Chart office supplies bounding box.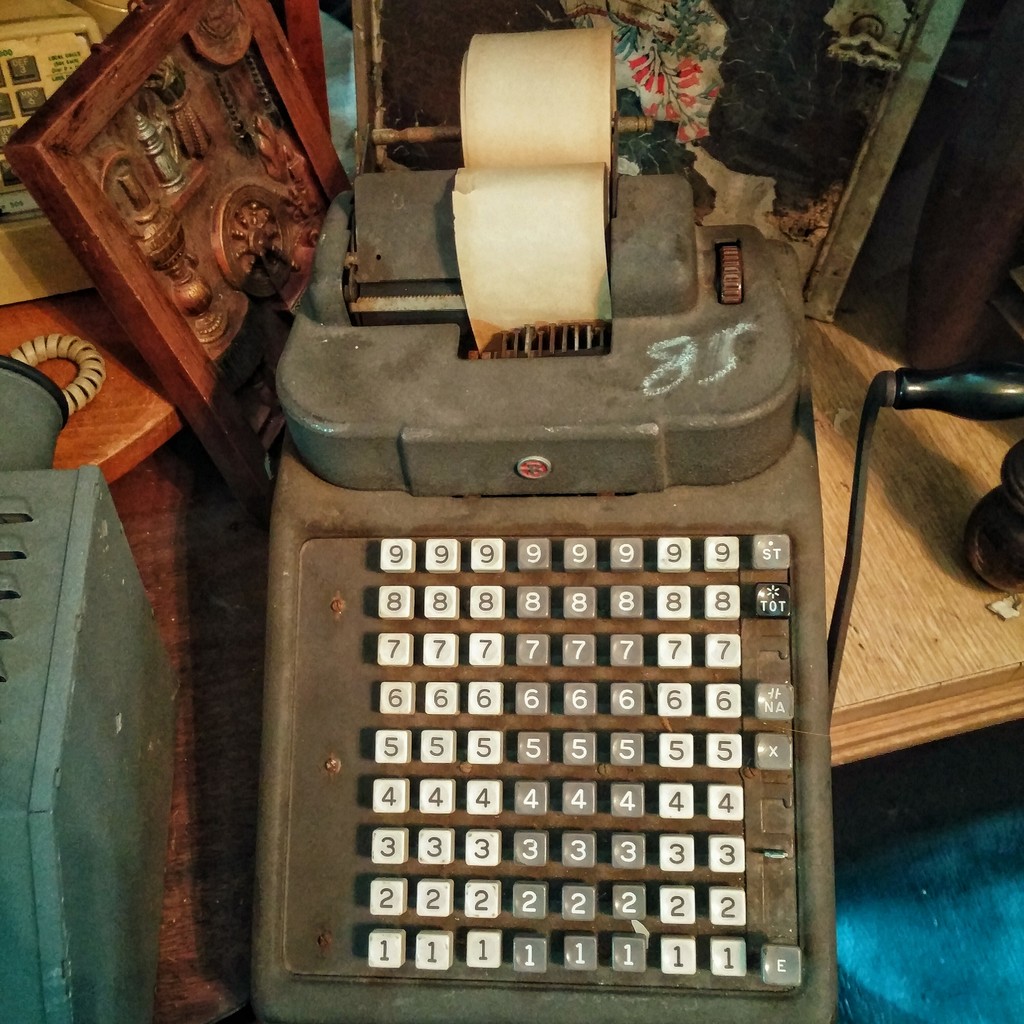
Charted: <region>182, 202, 883, 1023</region>.
